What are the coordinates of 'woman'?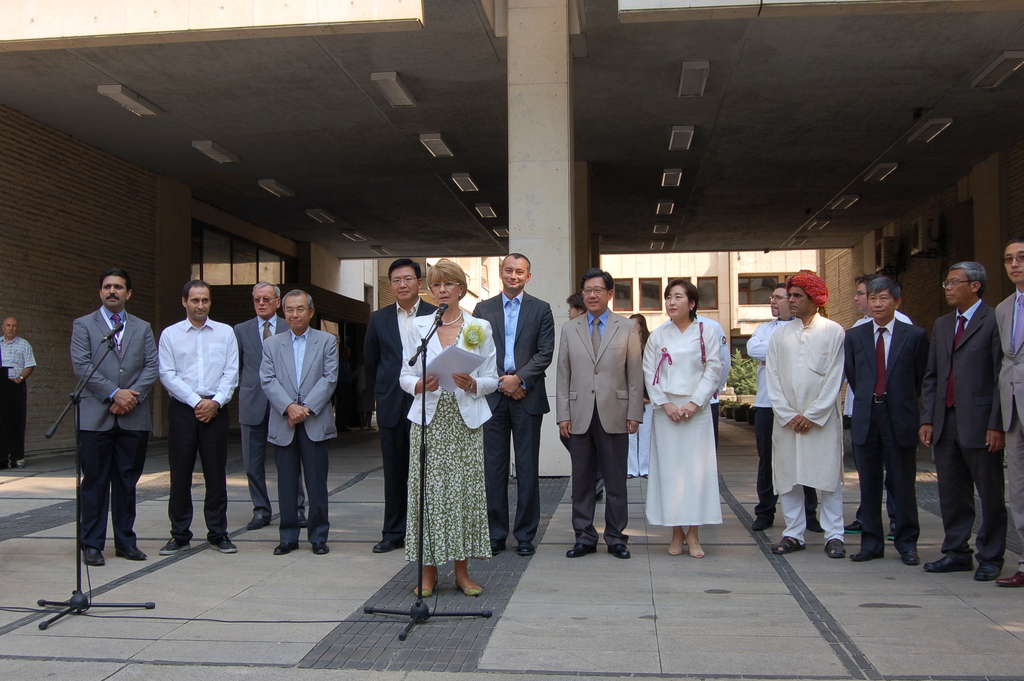
[x1=637, y1=279, x2=730, y2=557].
